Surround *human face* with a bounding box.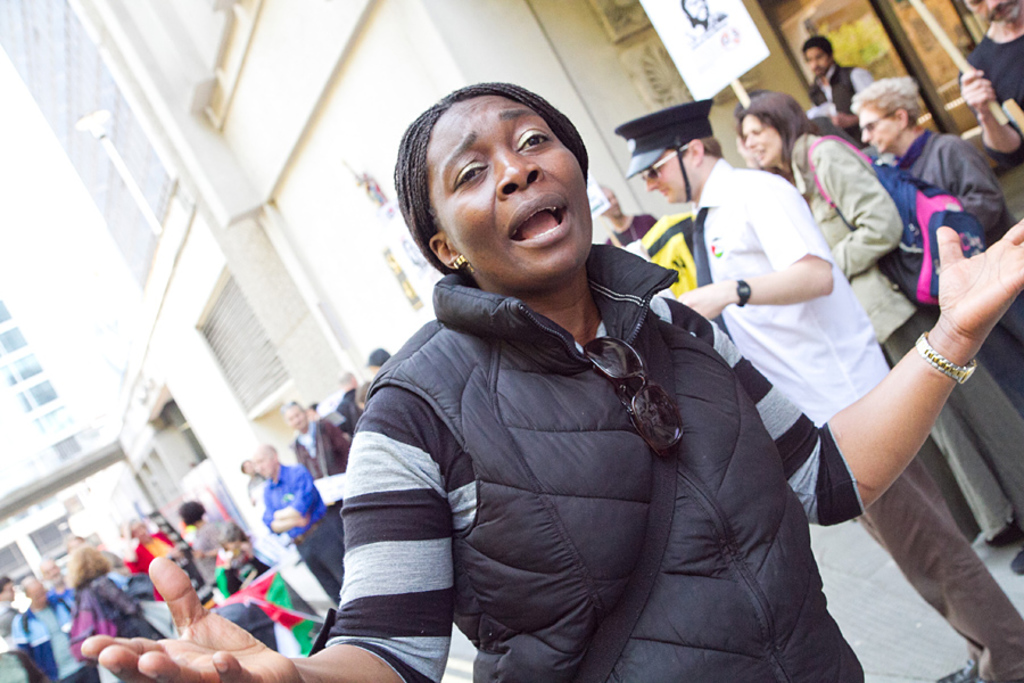
box(286, 405, 305, 433).
